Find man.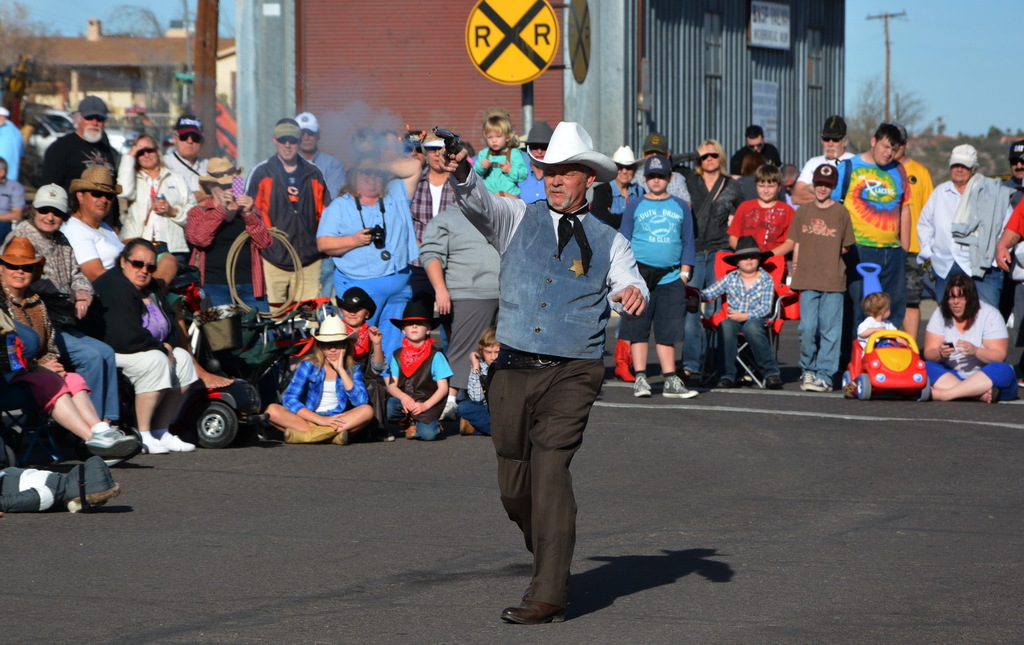
x1=1001, y1=138, x2=1023, y2=190.
